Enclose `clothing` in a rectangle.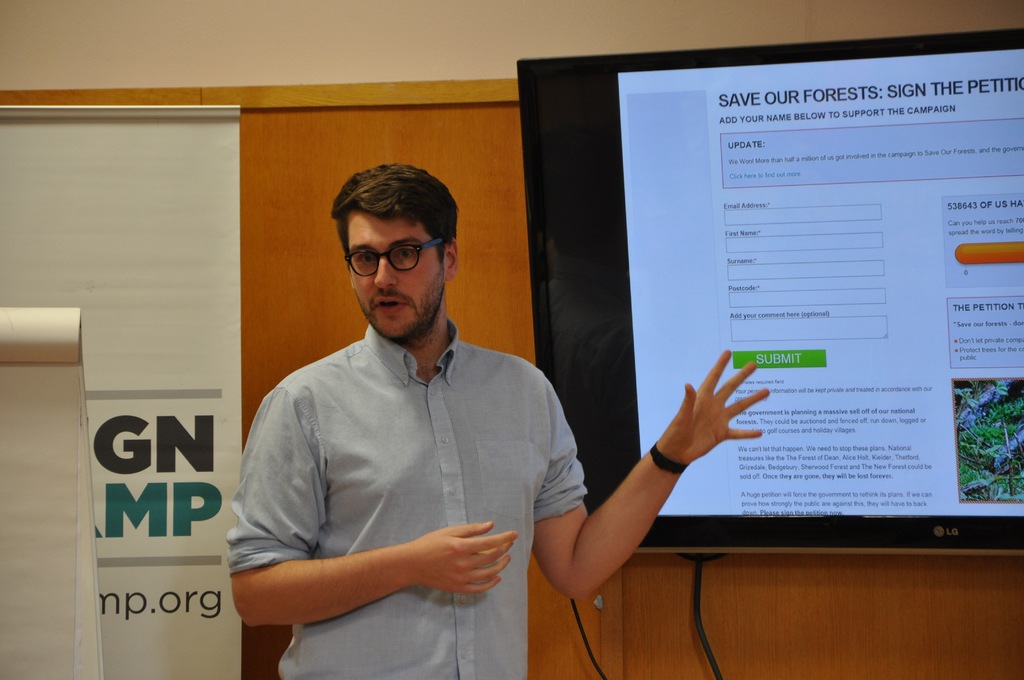
230:270:598:656.
